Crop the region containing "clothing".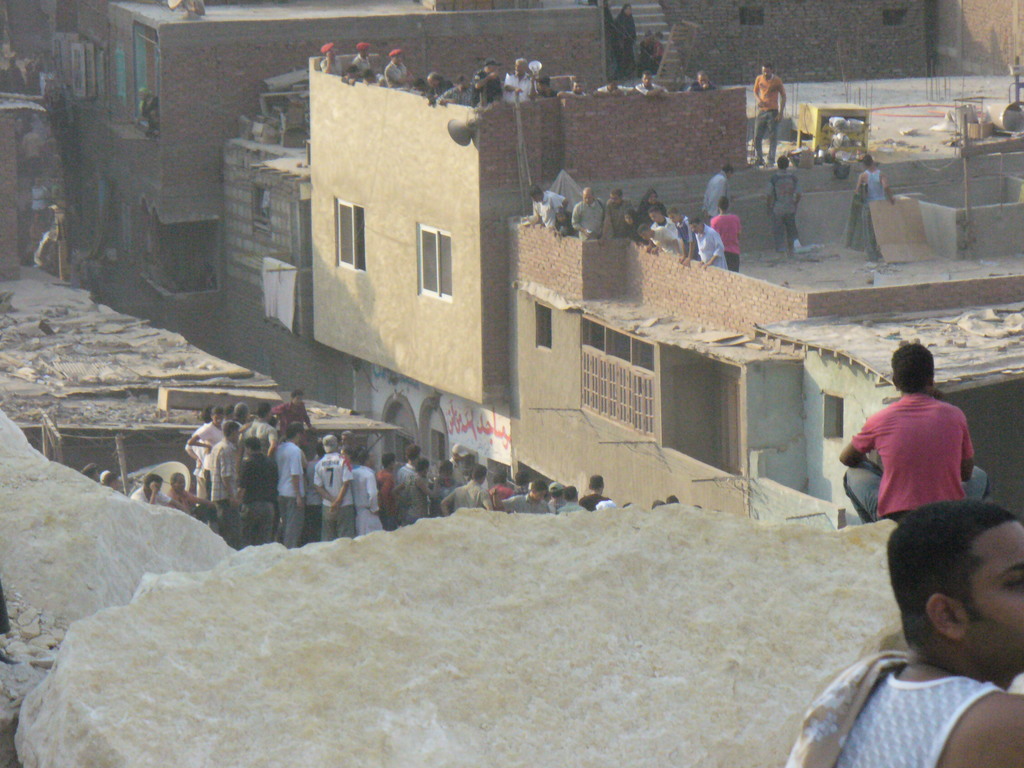
Crop region: [left=435, top=84, right=472, bottom=101].
